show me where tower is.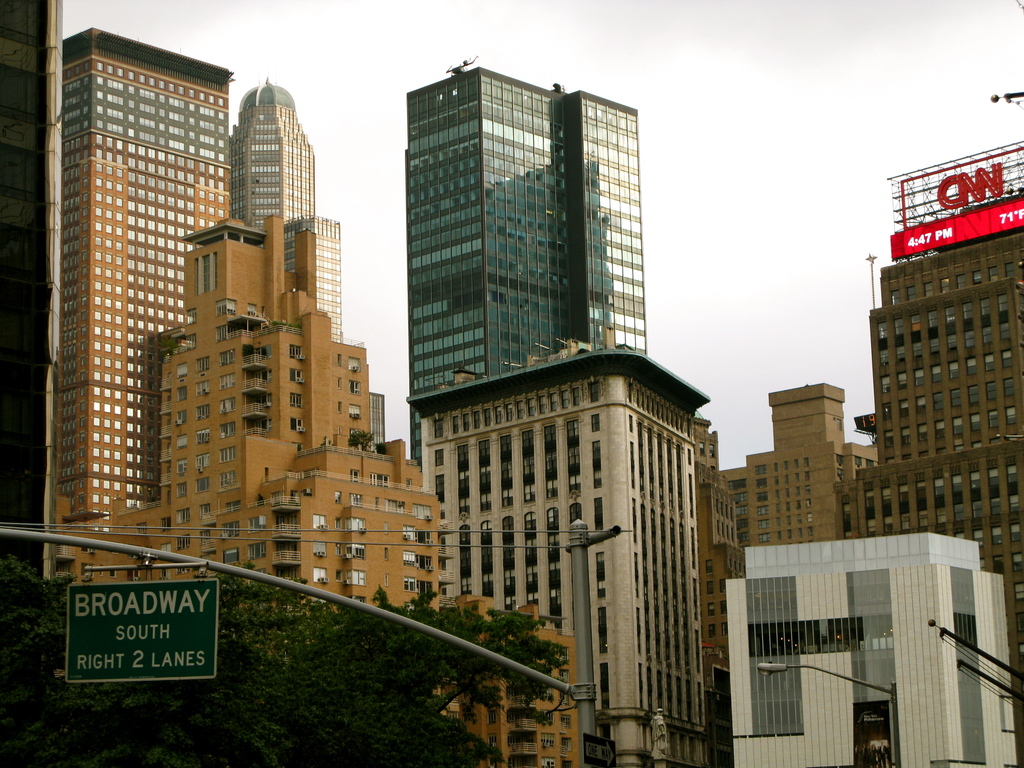
tower is at select_region(423, 331, 712, 767).
